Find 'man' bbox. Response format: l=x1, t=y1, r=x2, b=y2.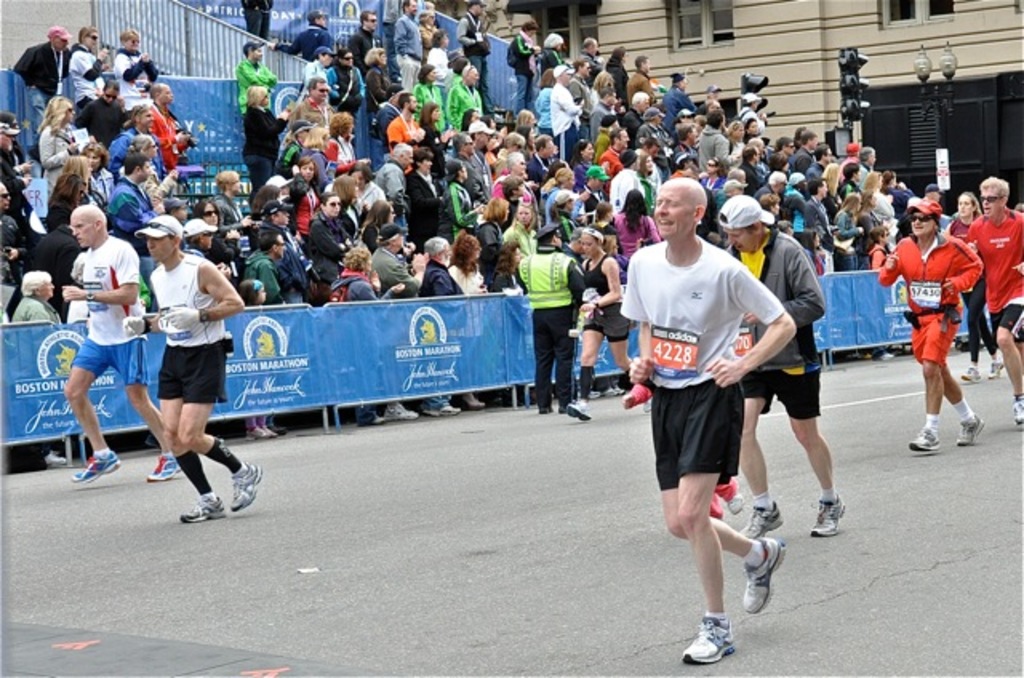
l=454, t=0, r=494, b=112.
